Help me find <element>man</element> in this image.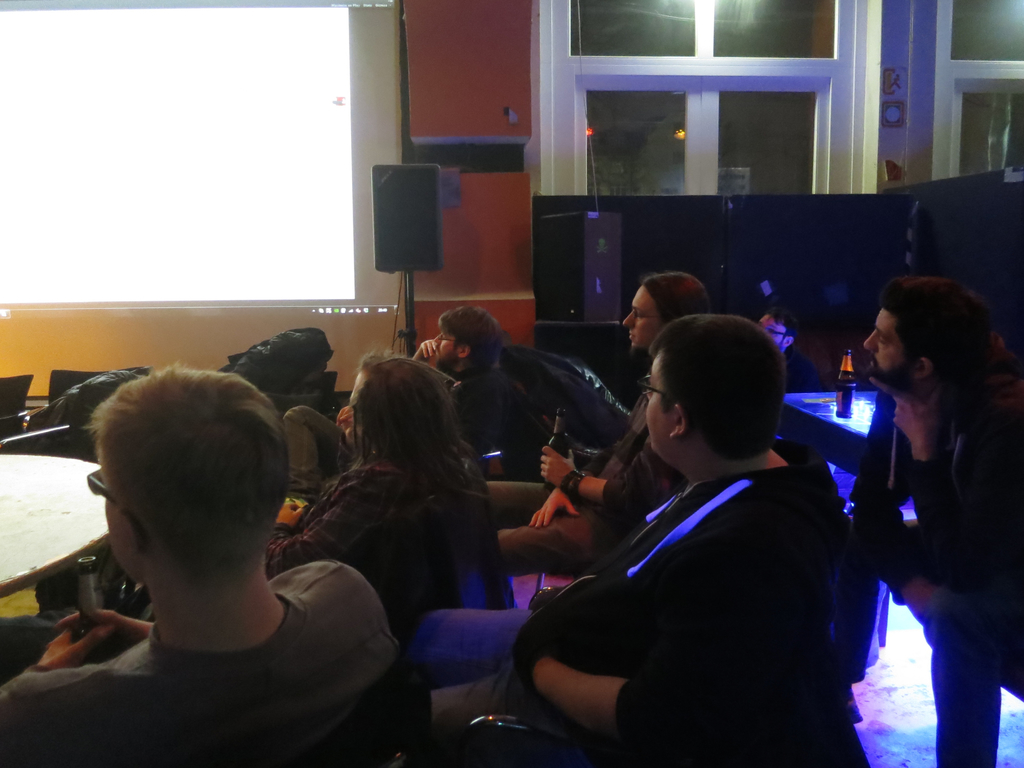
Found it: BBox(0, 366, 400, 767).
